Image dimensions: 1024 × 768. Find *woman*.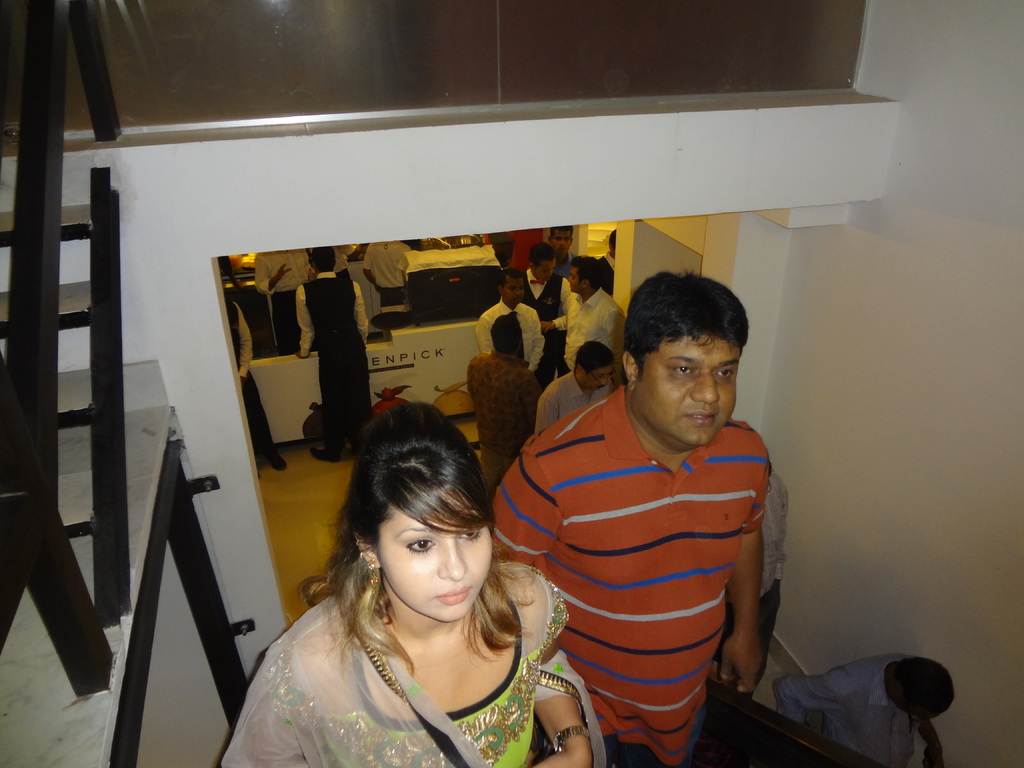
(225,430,592,764).
